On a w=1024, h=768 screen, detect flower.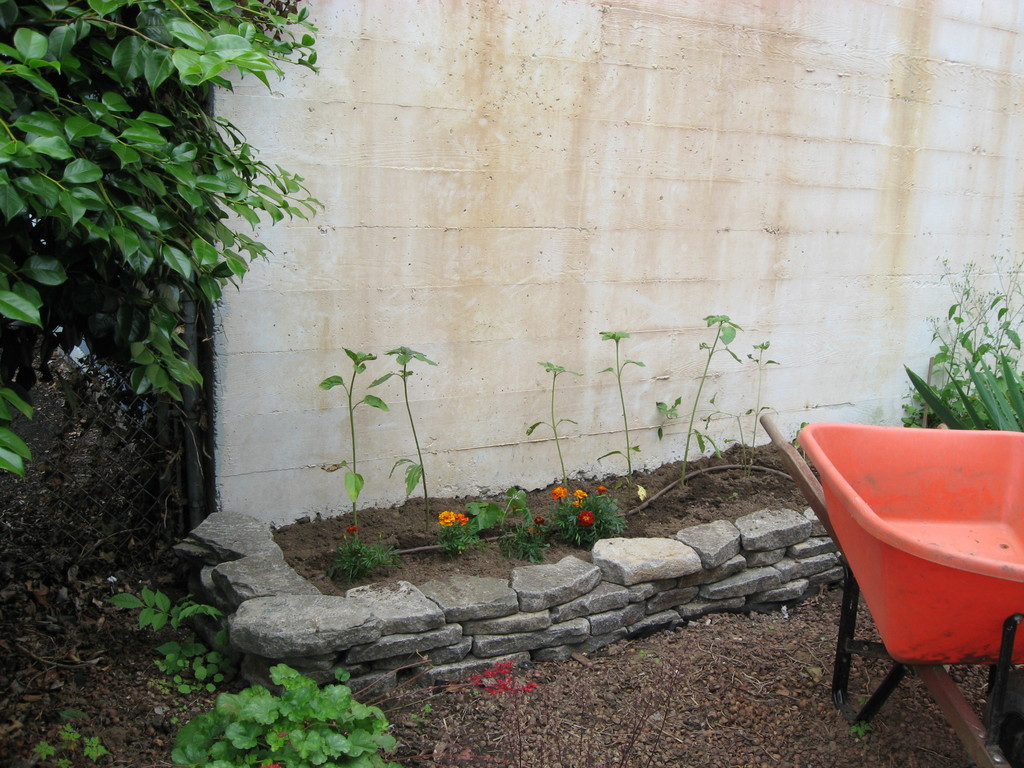
<bbox>551, 486, 564, 504</bbox>.
